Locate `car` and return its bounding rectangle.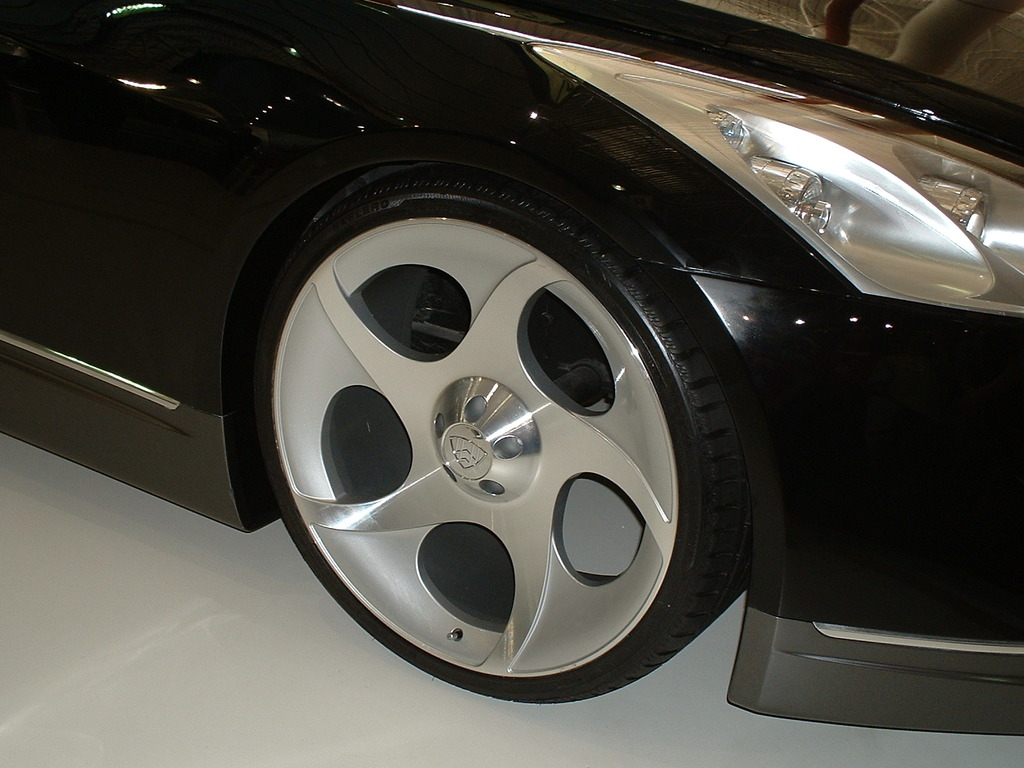
rect(0, 0, 1023, 739).
